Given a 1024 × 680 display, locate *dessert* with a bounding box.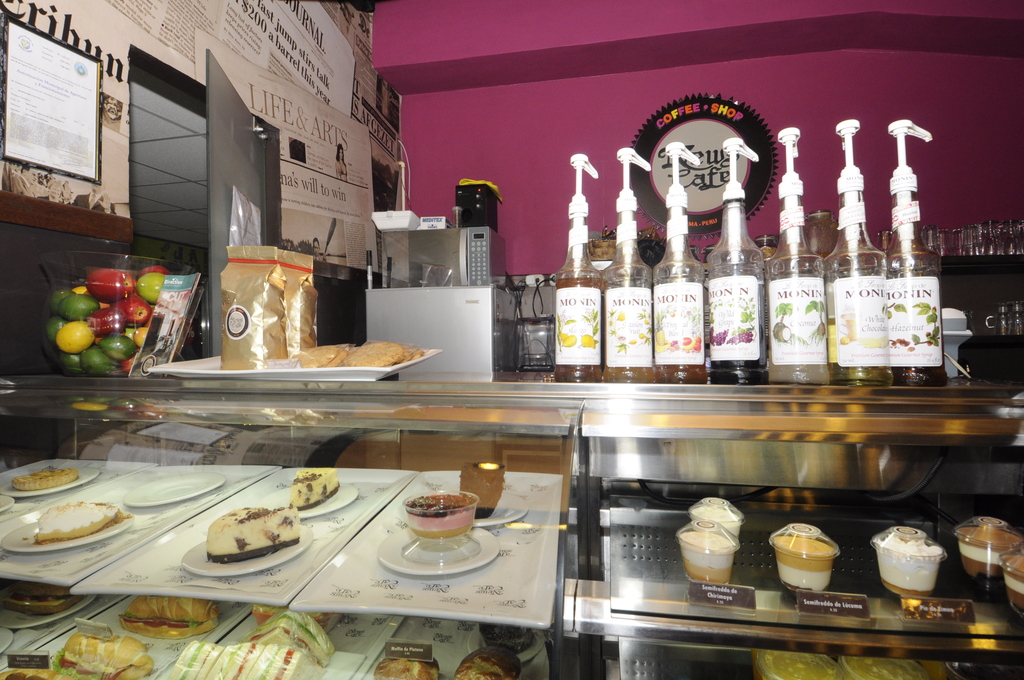
Located: (12, 464, 87, 492).
